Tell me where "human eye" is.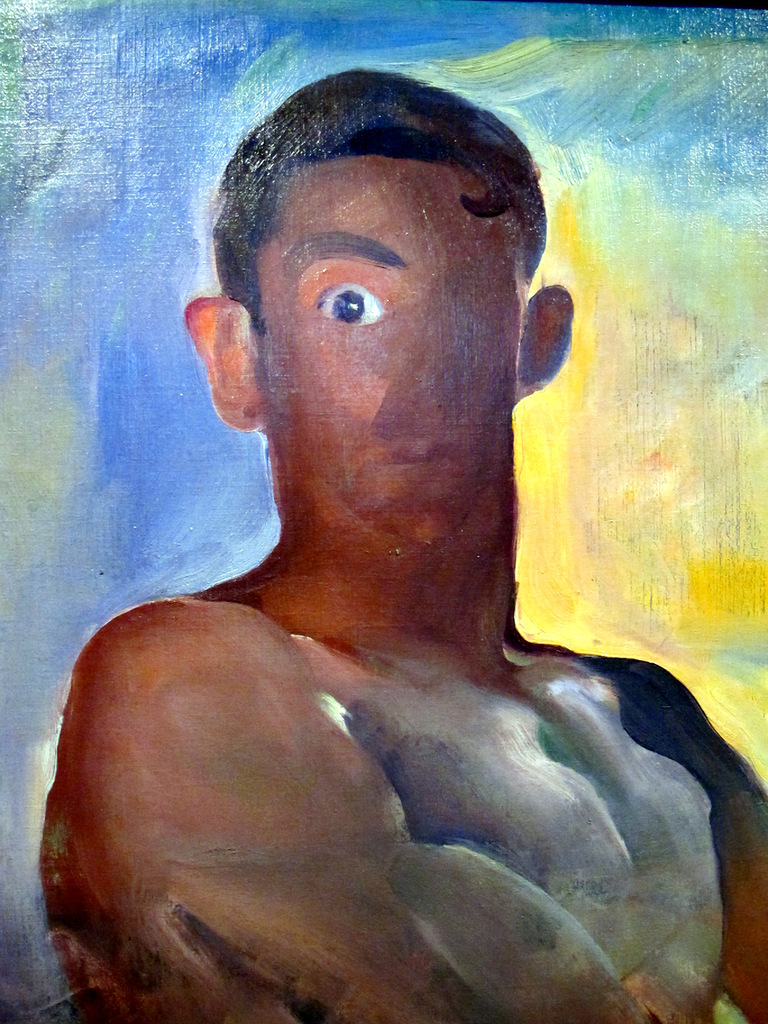
"human eye" is at [x1=295, y1=253, x2=396, y2=330].
